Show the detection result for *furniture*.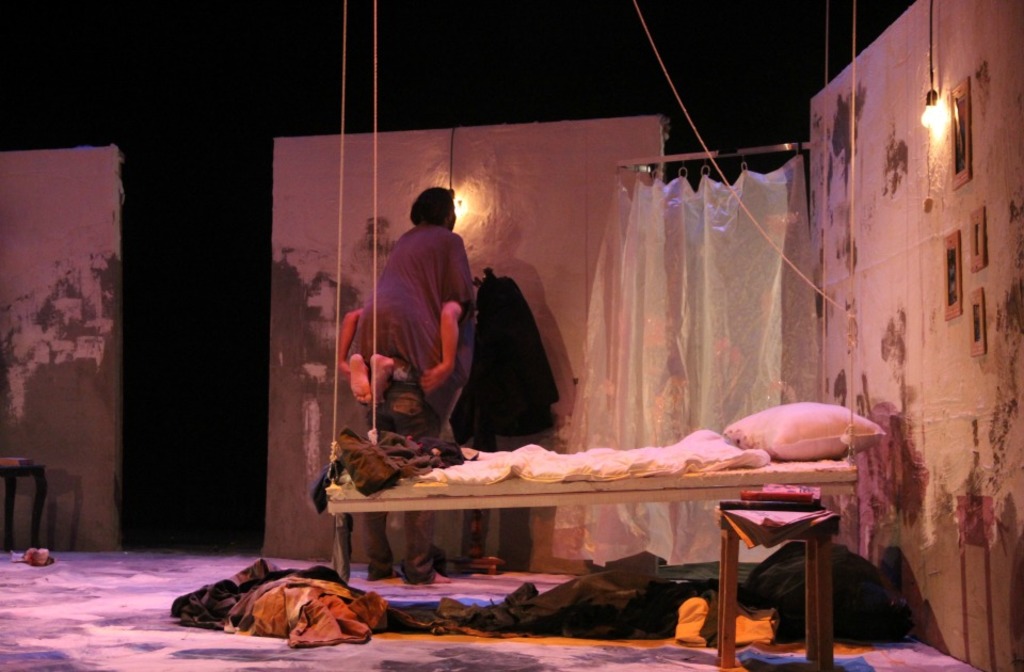
[x1=325, y1=459, x2=864, y2=582].
